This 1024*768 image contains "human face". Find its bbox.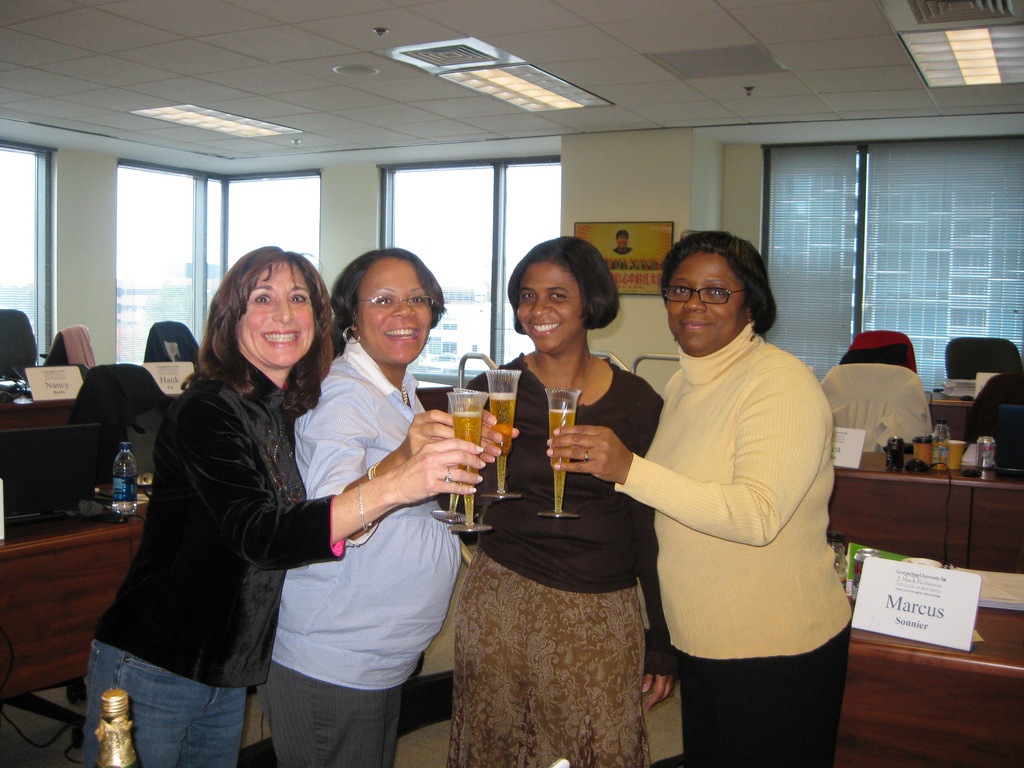
[x1=364, y1=255, x2=434, y2=353].
